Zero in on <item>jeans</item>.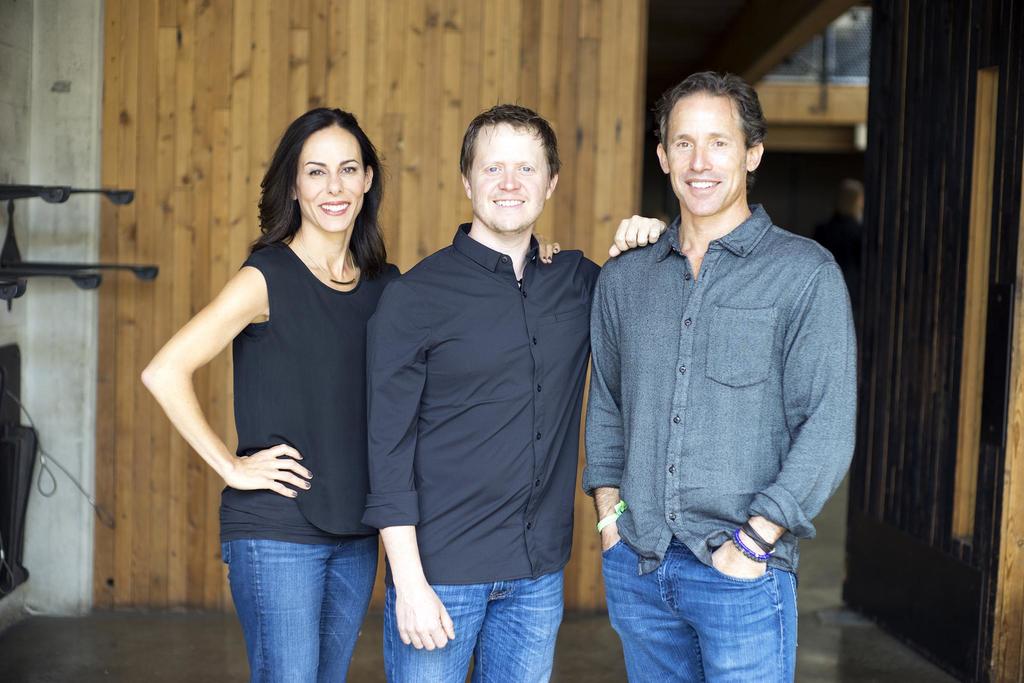
Zeroed in: locate(204, 514, 380, 676).
